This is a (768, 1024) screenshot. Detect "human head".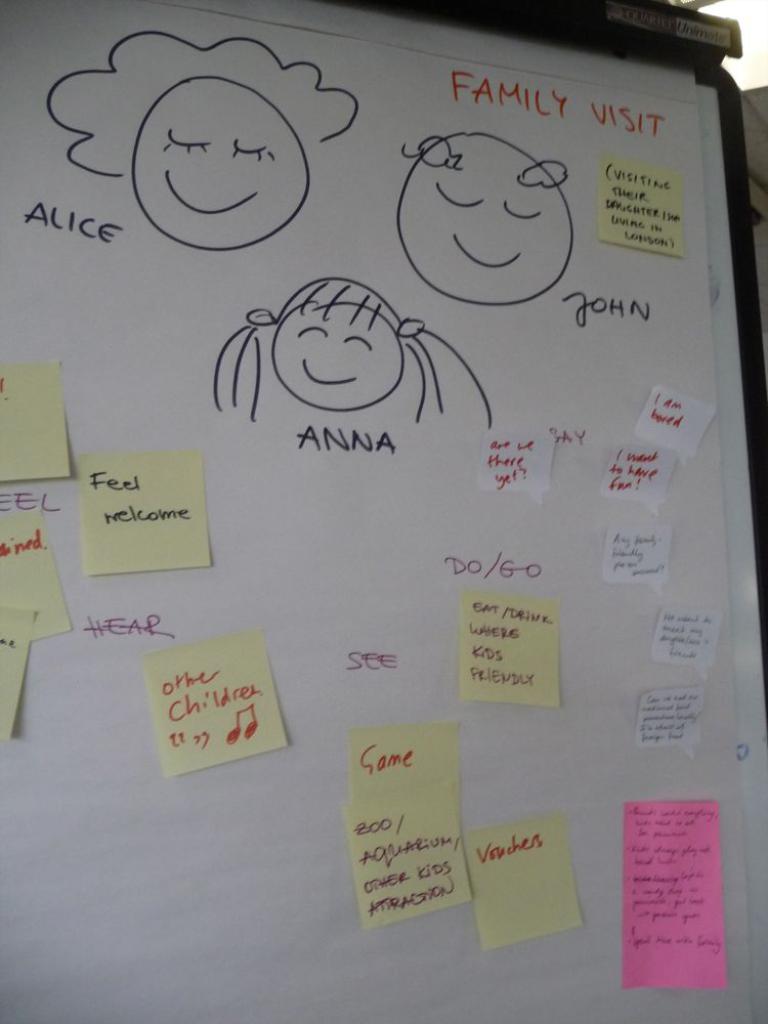
(269,278,407,419).
